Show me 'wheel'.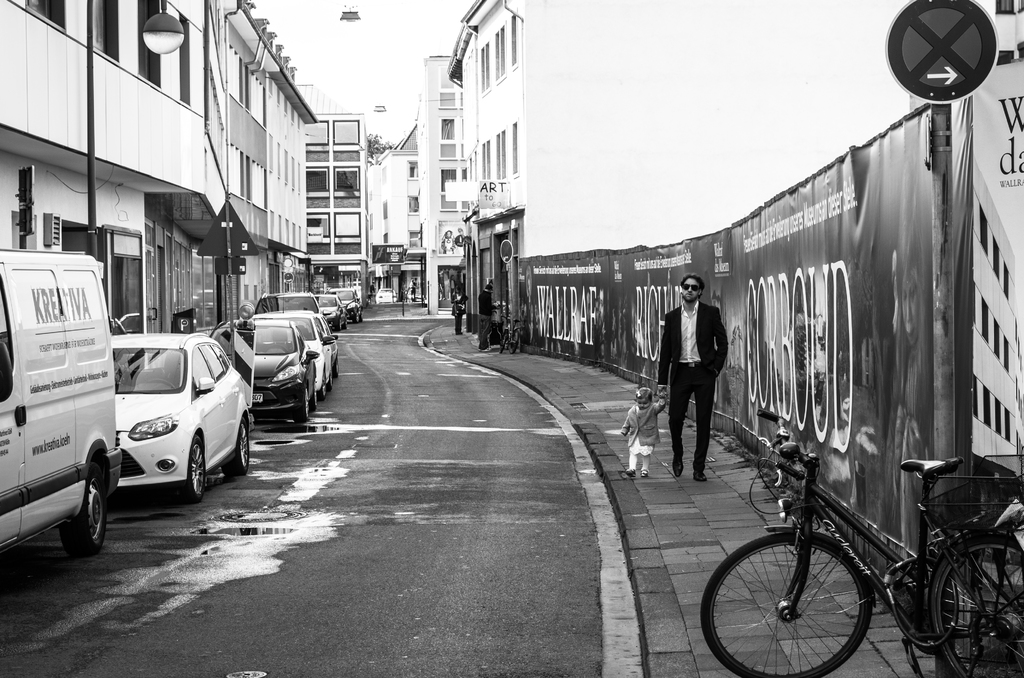
'wheel' is here: x1=63 y1=471 x2=102 y2=555.
